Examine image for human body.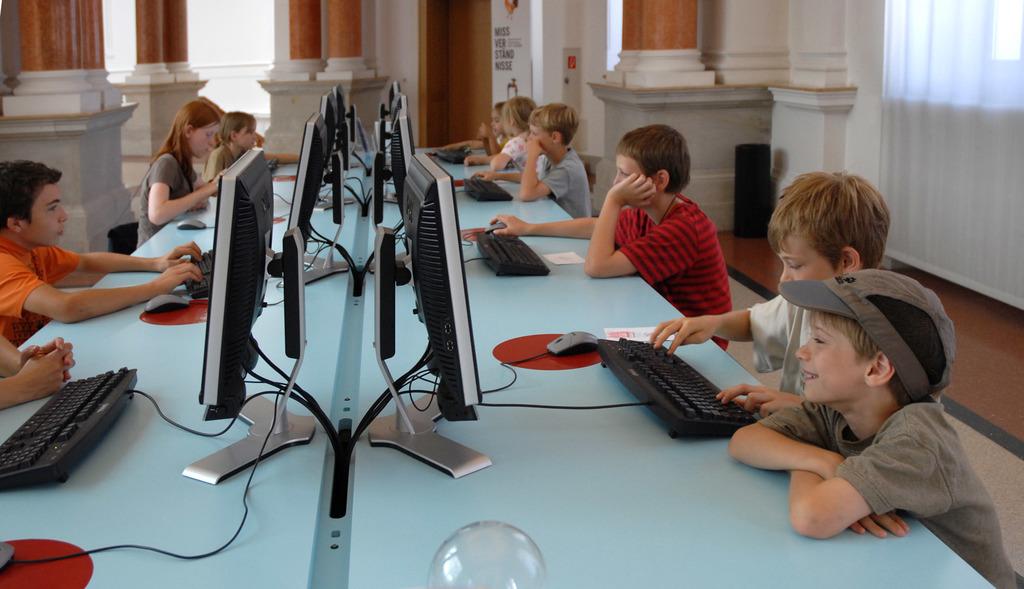
Examination result: bbox=[204, 143, 244, 184].
